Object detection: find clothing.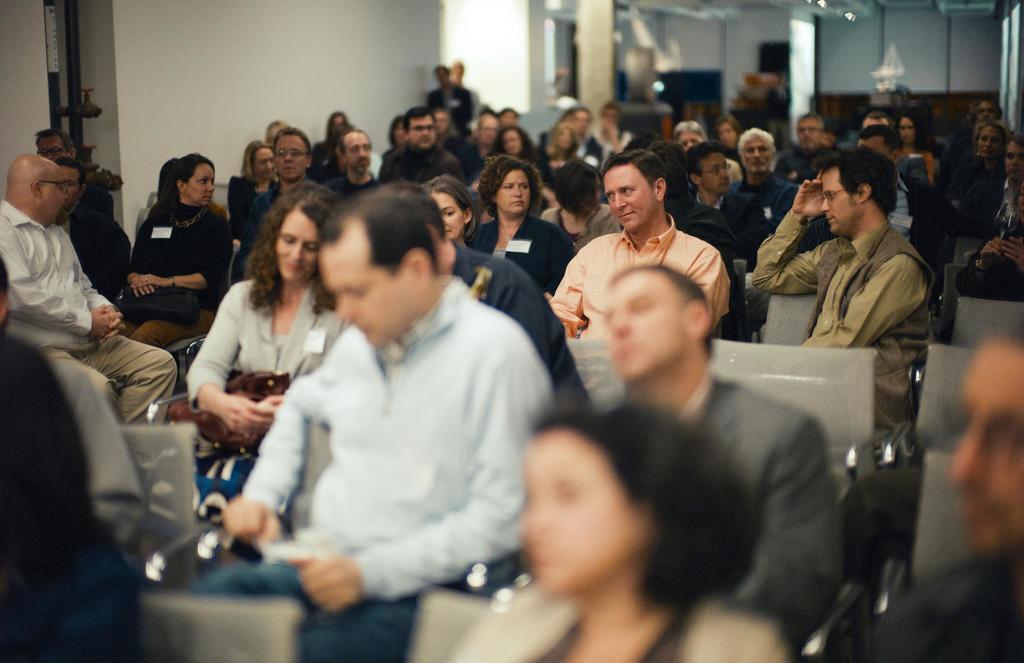
left=716, top=171, right=794, bottom=252.
